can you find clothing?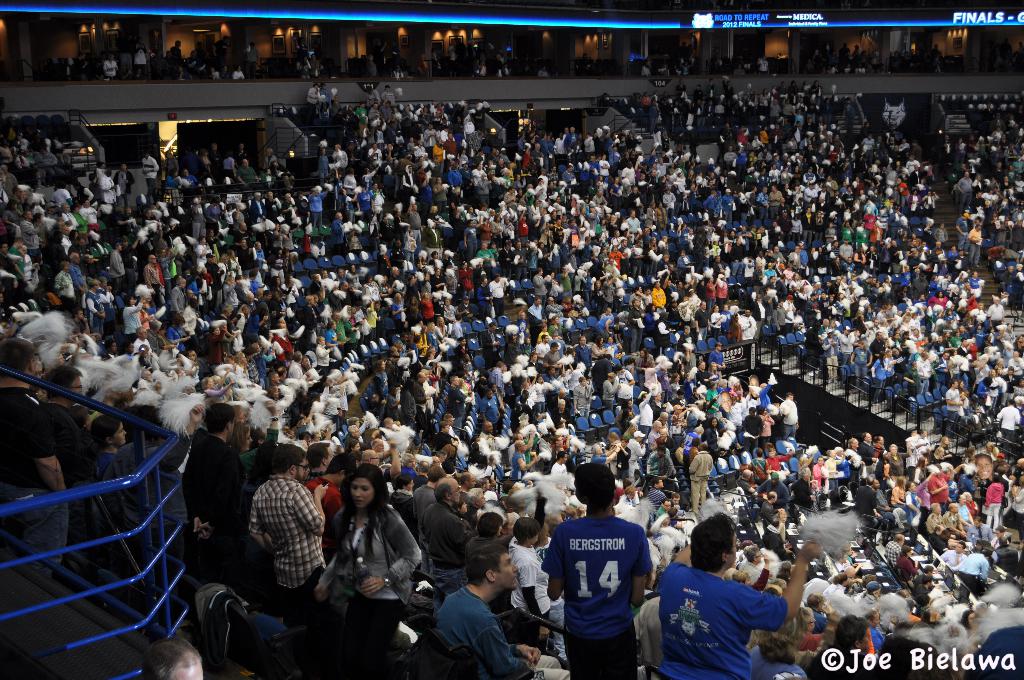
Yes, bounding box: x1=406 y1=140 x2=422 y2=154.
